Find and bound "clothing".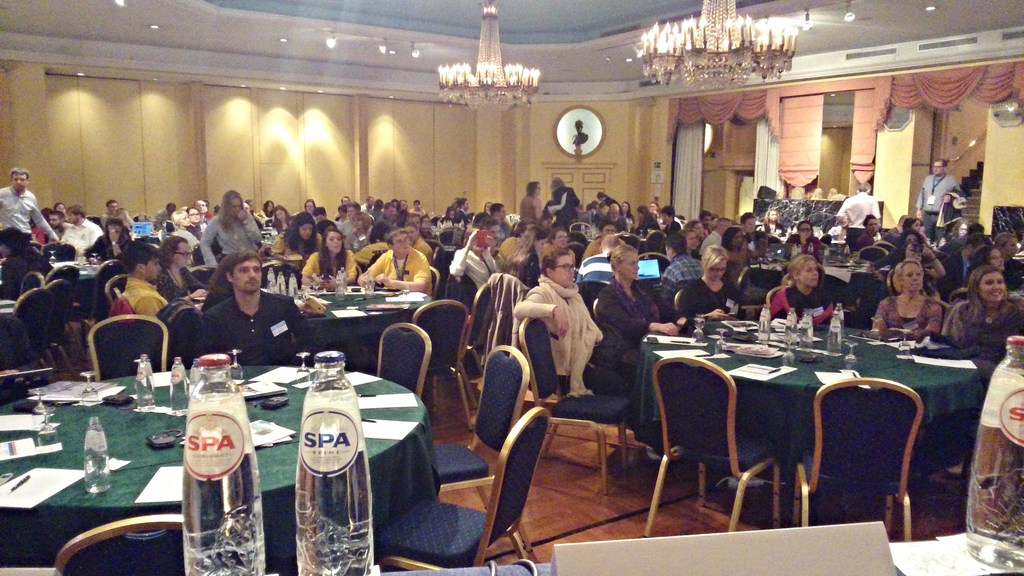
Bound: BBox(767, 274, 837, 329).
